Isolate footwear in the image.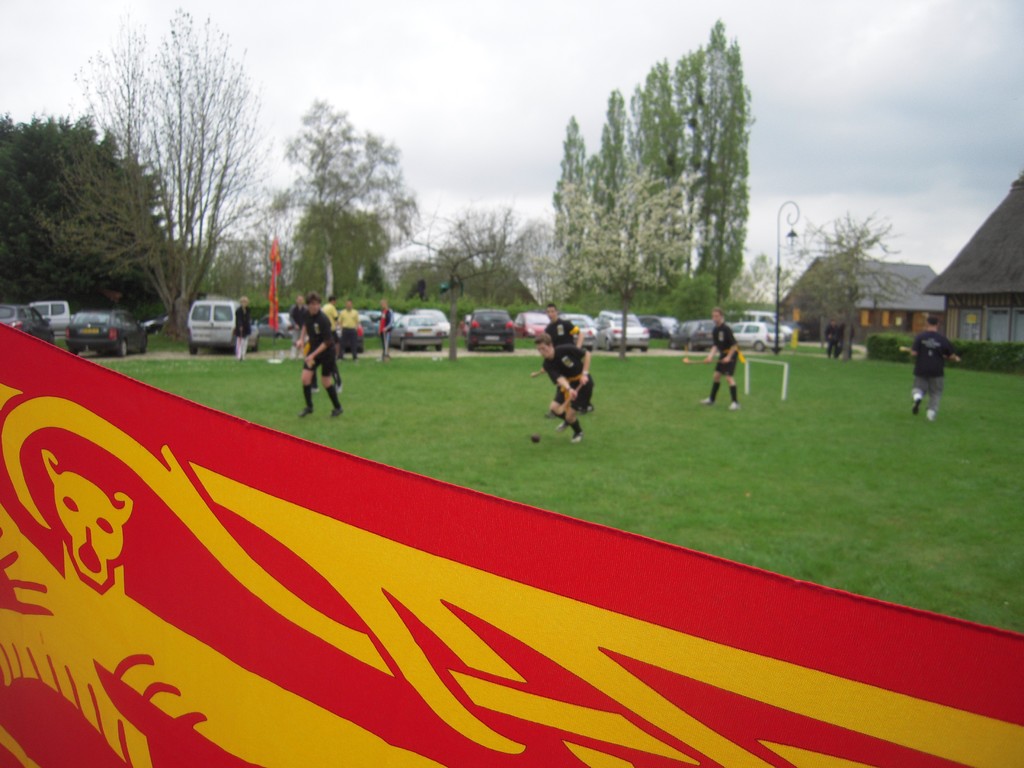
Isolated region: 698/395/710/409.
